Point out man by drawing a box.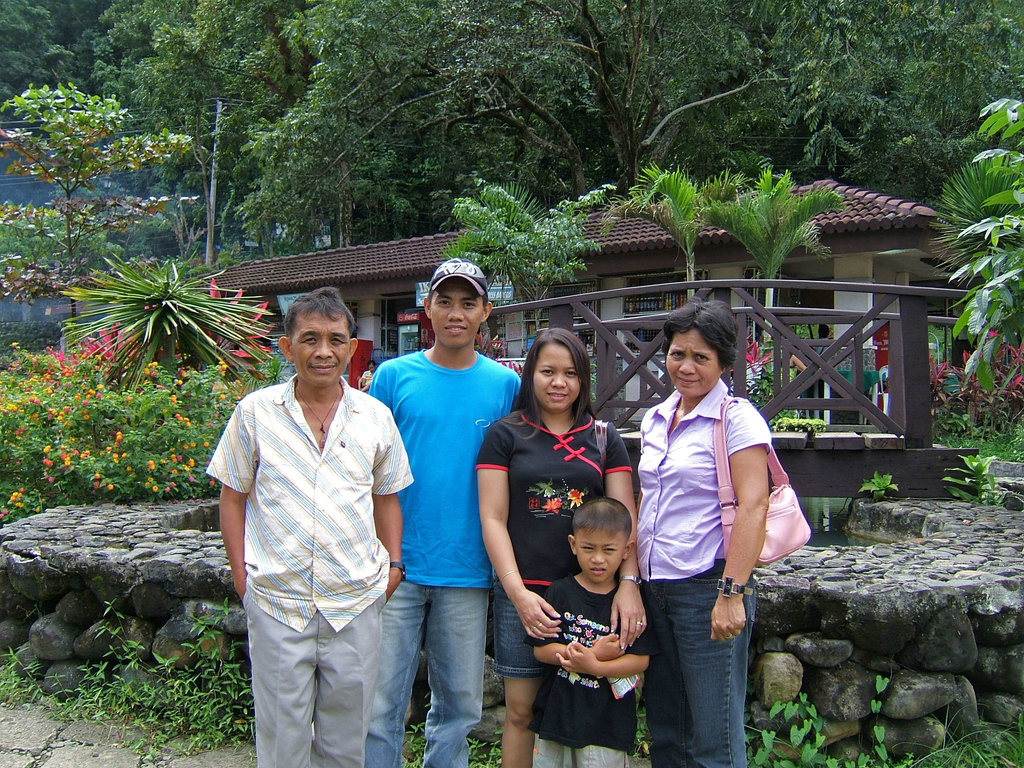
bbox=[368, 261, 523, 767].
